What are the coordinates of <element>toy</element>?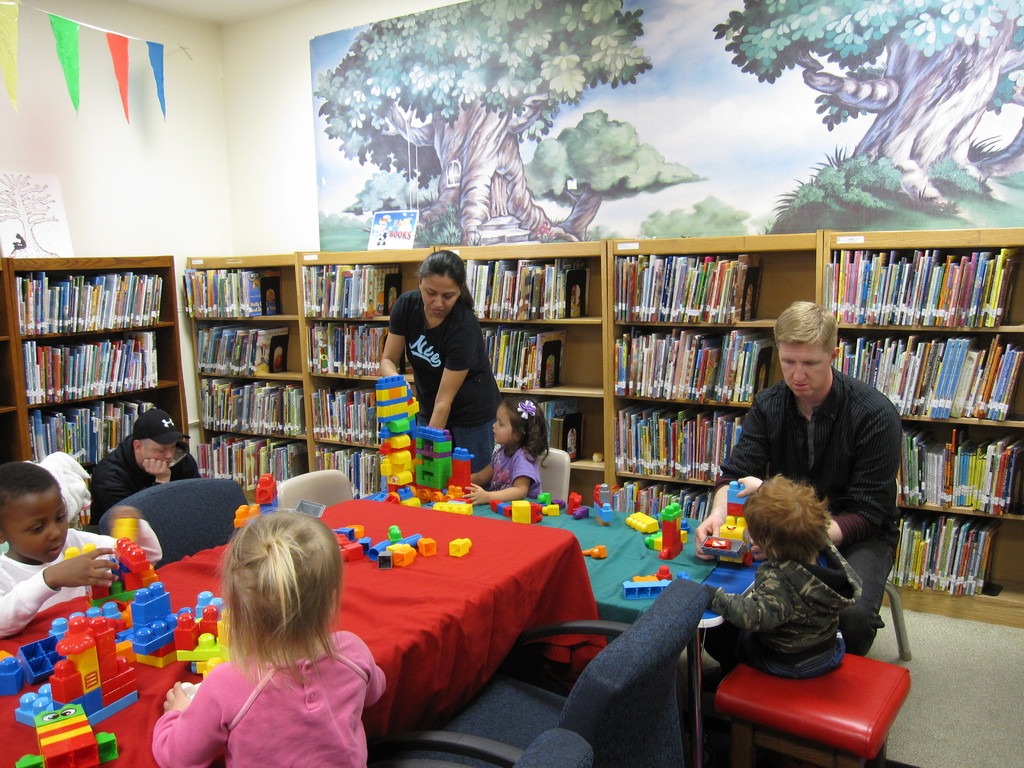
x1=623 y1=566 x2=690 y2=600.
